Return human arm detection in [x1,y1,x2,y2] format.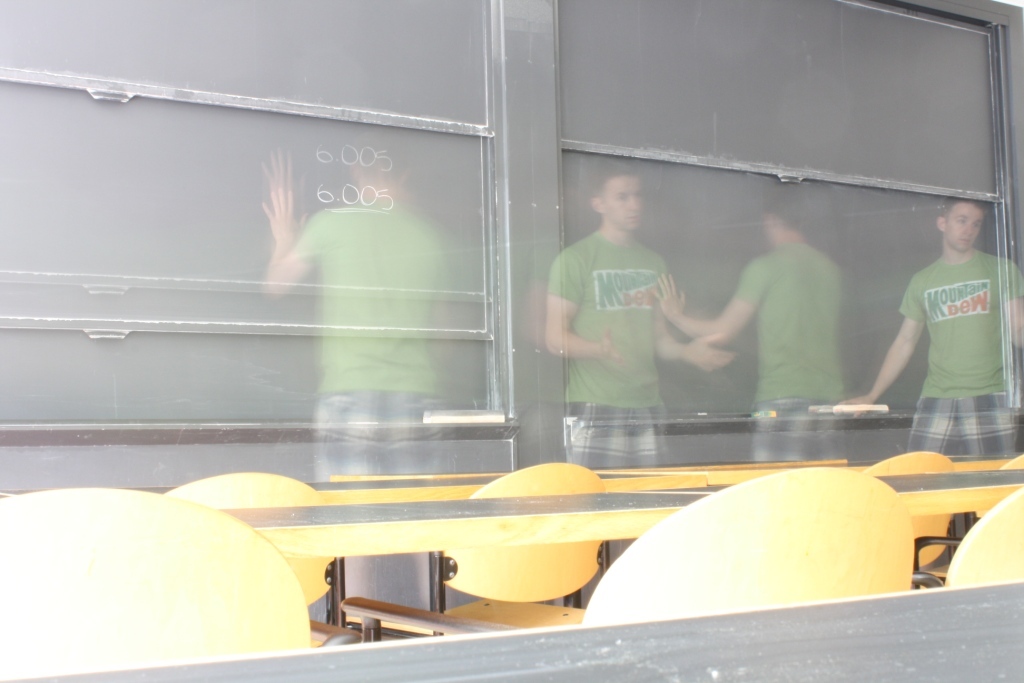
[260,181,326,300].
